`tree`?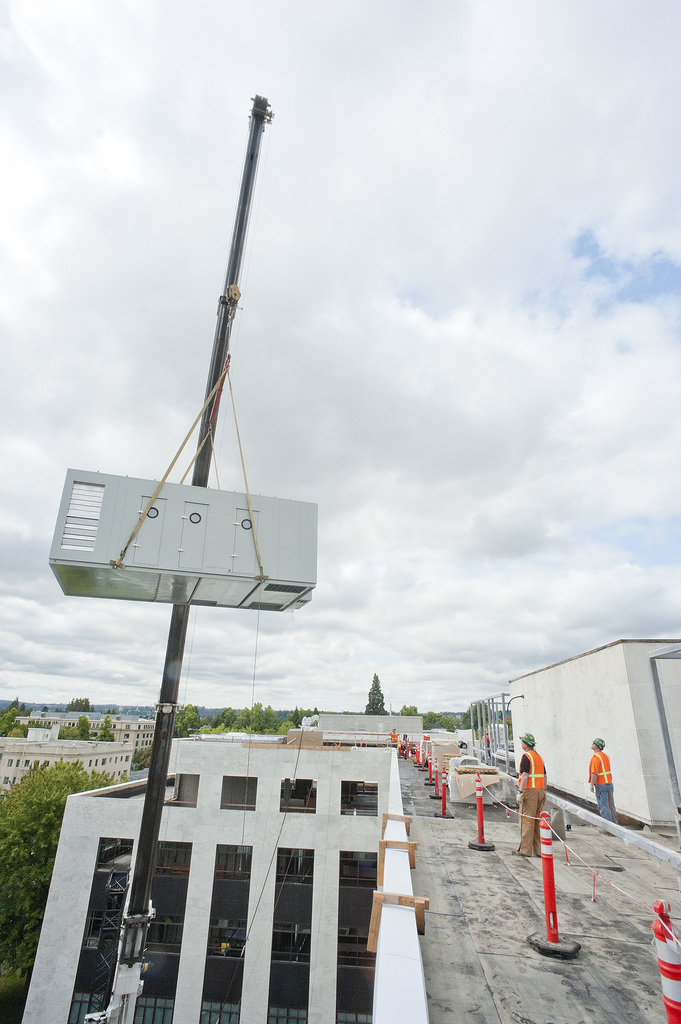
363,669,392,714
